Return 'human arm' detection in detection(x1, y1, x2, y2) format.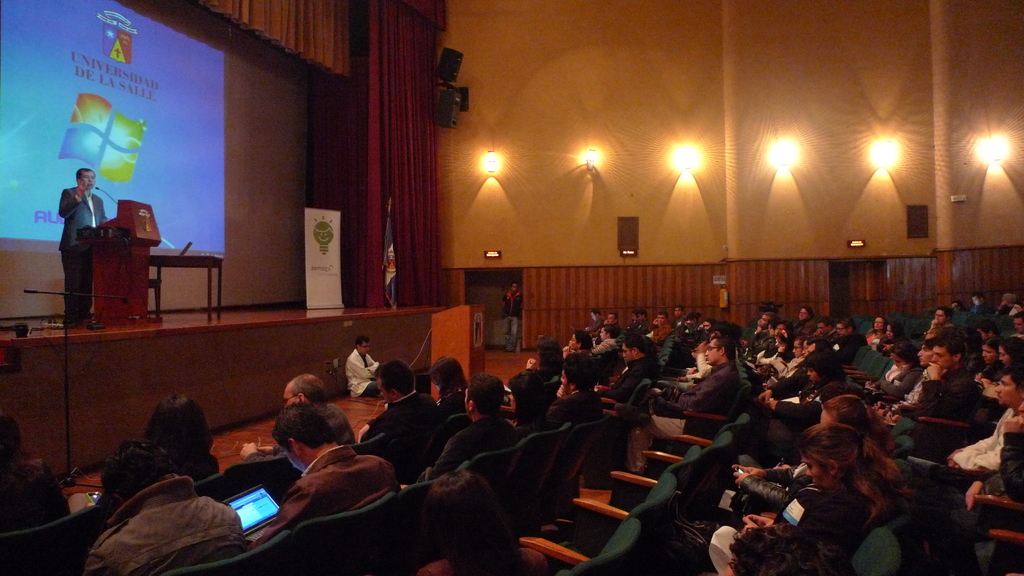
detection(221, 509, 250, 555).
